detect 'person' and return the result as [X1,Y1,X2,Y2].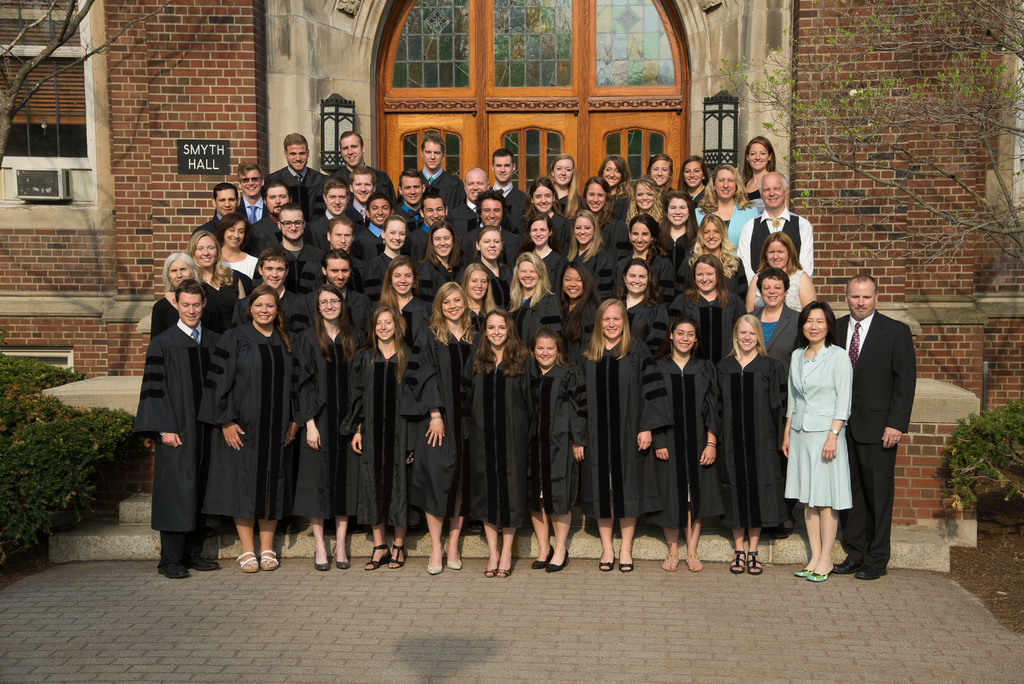
[712,316,785,579].
